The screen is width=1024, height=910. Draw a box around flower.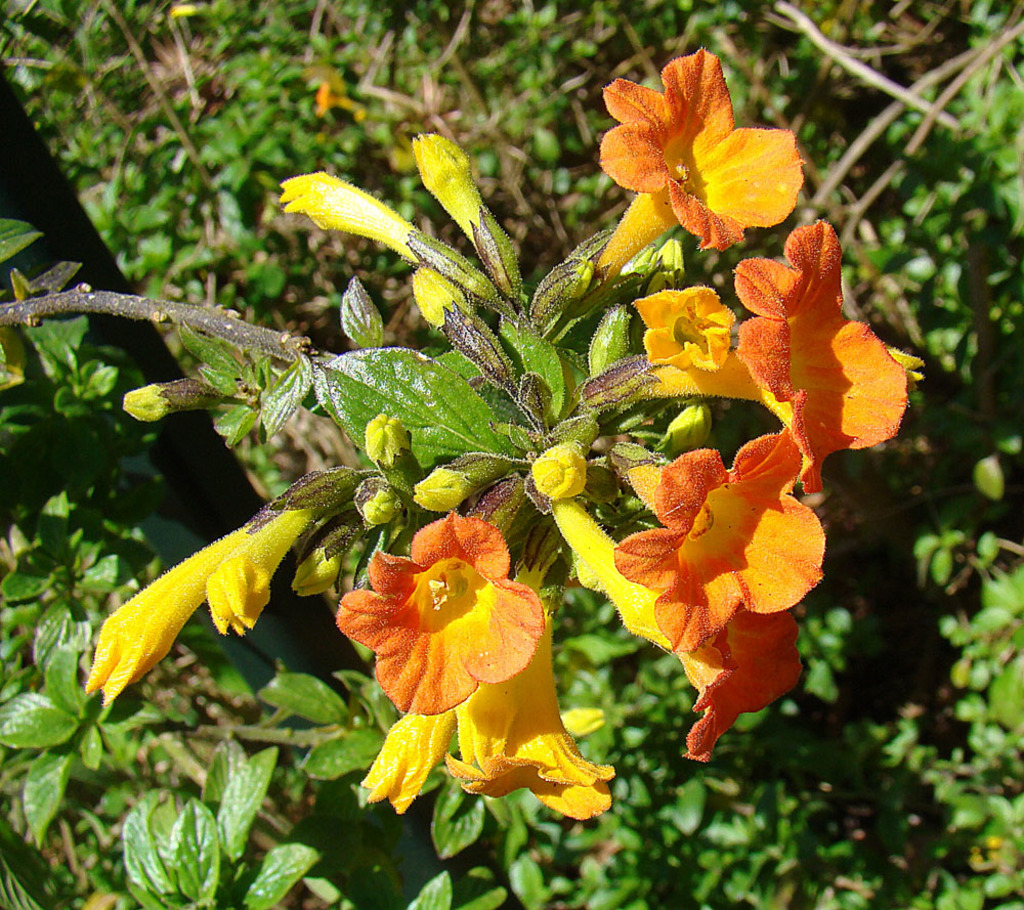
{"x1": 333, "y1": 515, "x2": 550, "y2": 741}.
